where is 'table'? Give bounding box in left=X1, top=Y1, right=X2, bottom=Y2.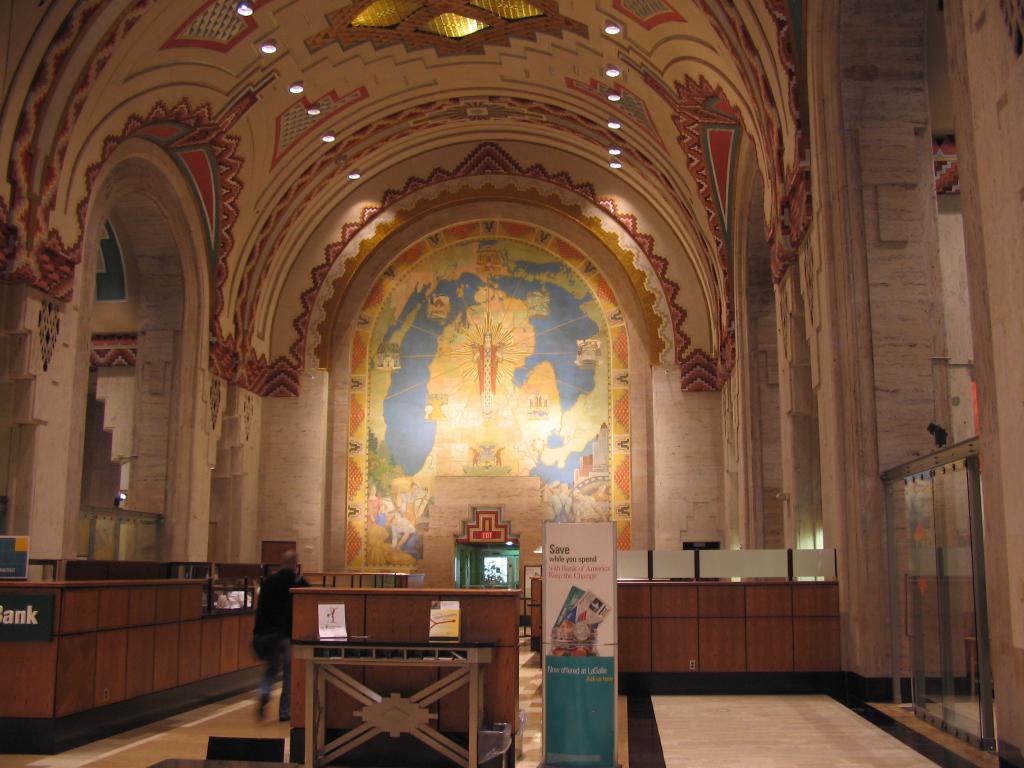
left=302, top=575, right=553, bottom=742.
